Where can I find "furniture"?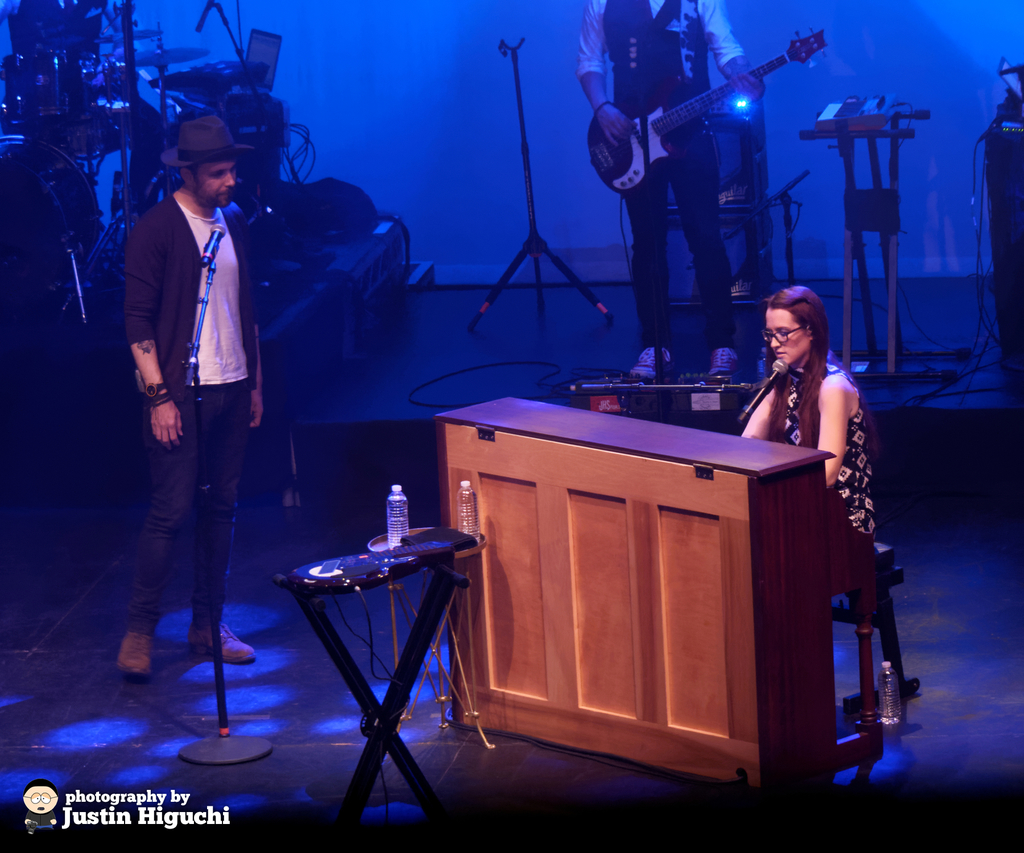
You can find it at 273:531:479:821.
